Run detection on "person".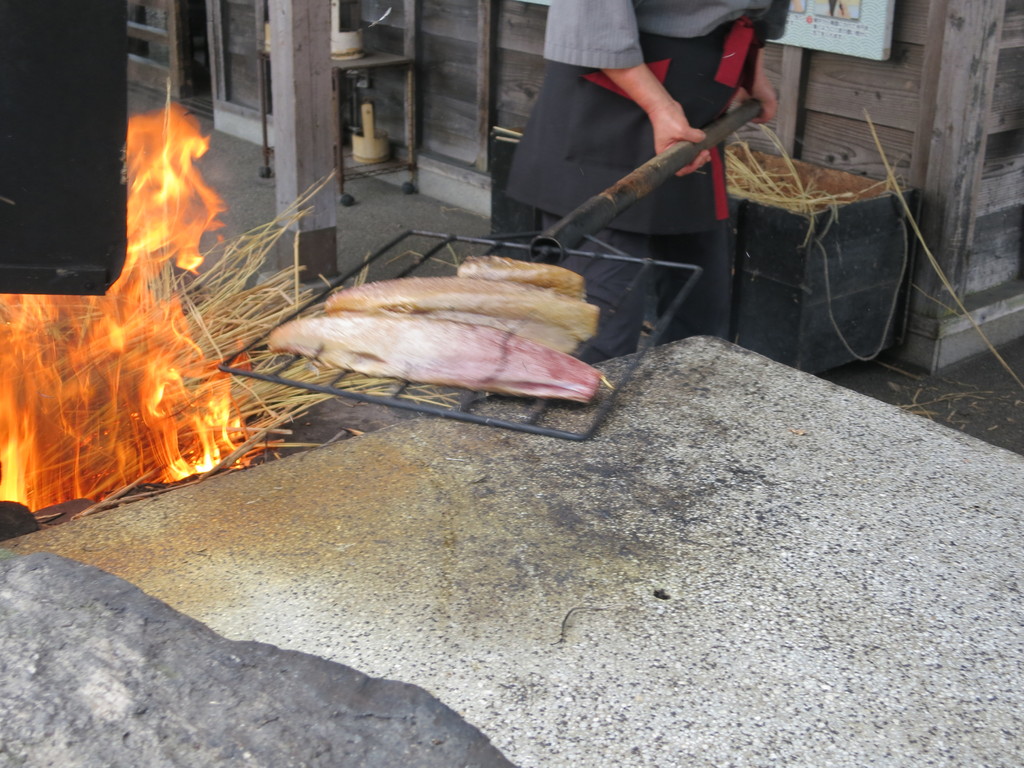
Result: box(520, 0, 788, 369).
